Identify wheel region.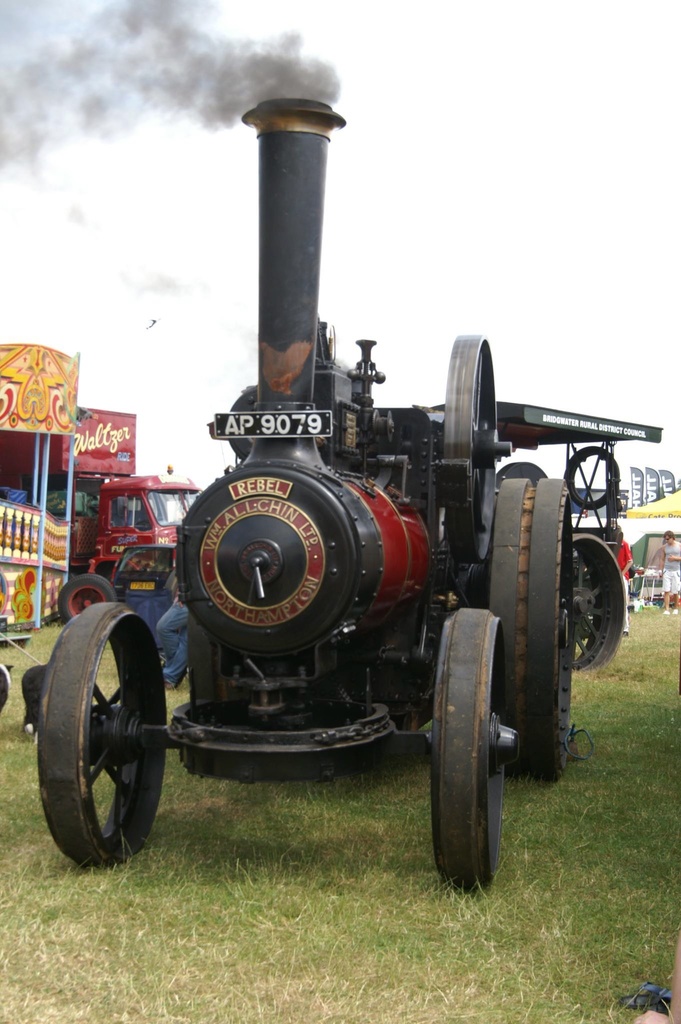
Region: x1=40 y1=617 x2=164 y2=854.
